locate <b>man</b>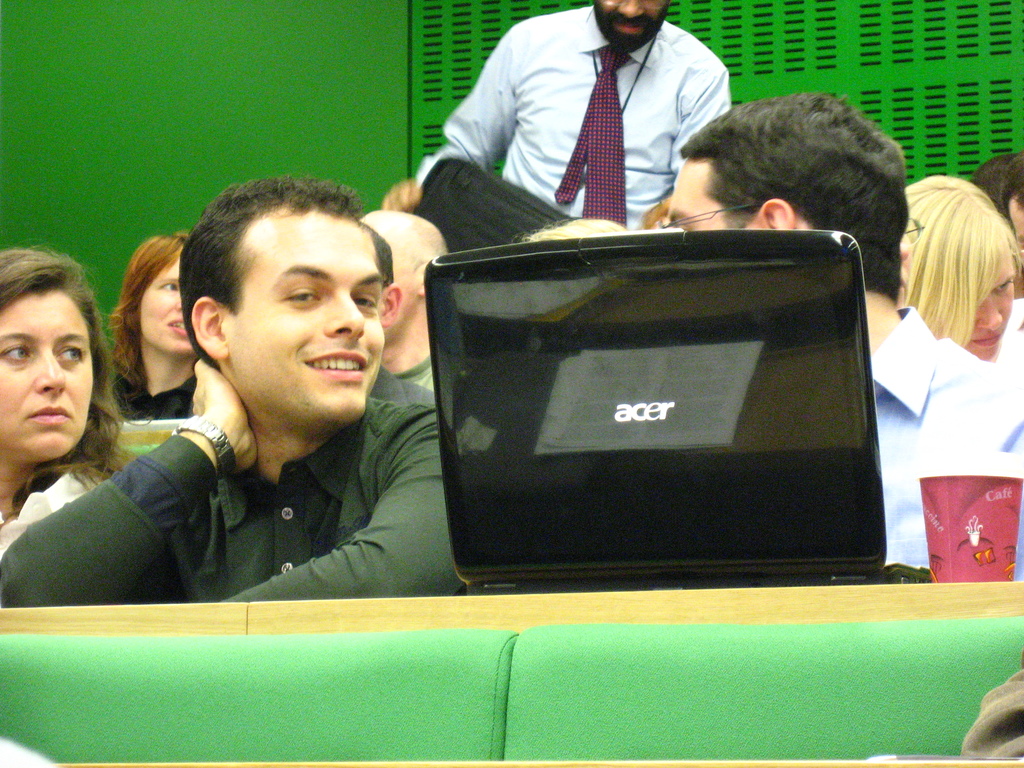
(377, 0, 733, 233)
